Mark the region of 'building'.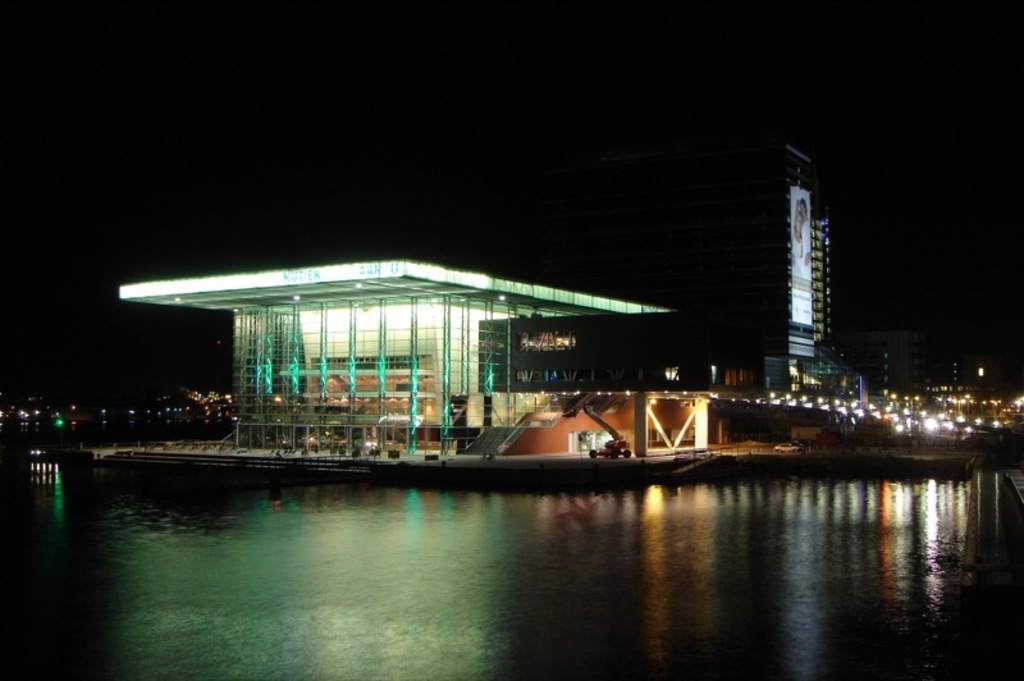
Region: [left=748, top=141, right=859, bottom=397].
